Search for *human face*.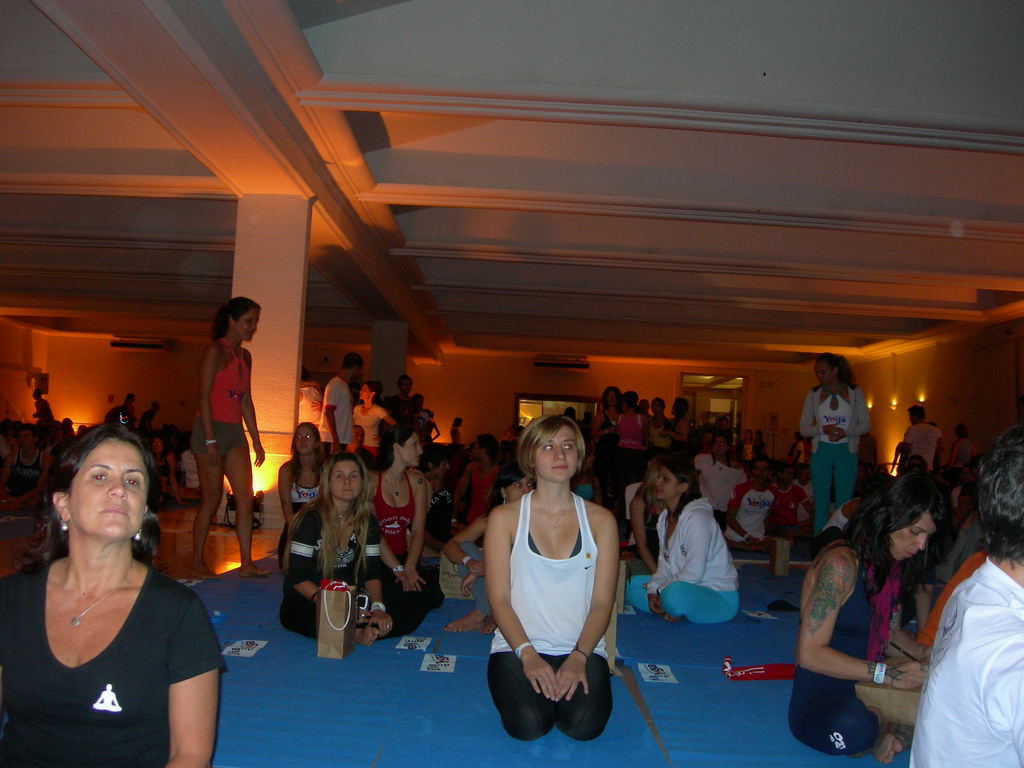
Found at box=[781, 470, 793, 484].
